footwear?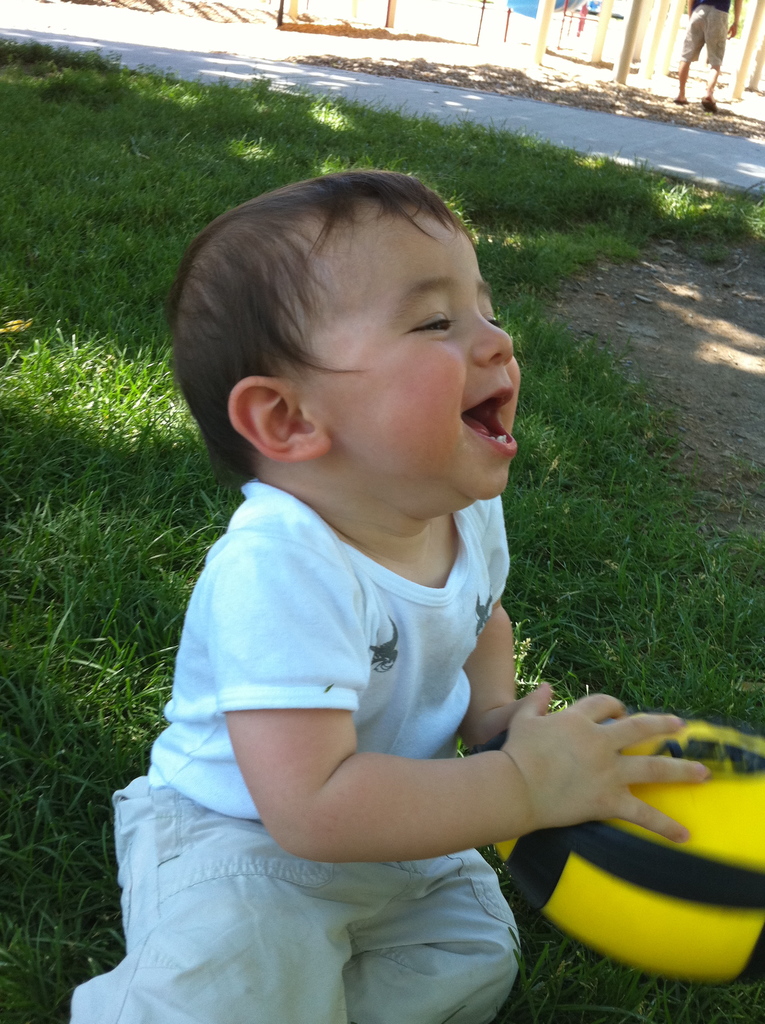
bbox(704, 95, 714, 108)
